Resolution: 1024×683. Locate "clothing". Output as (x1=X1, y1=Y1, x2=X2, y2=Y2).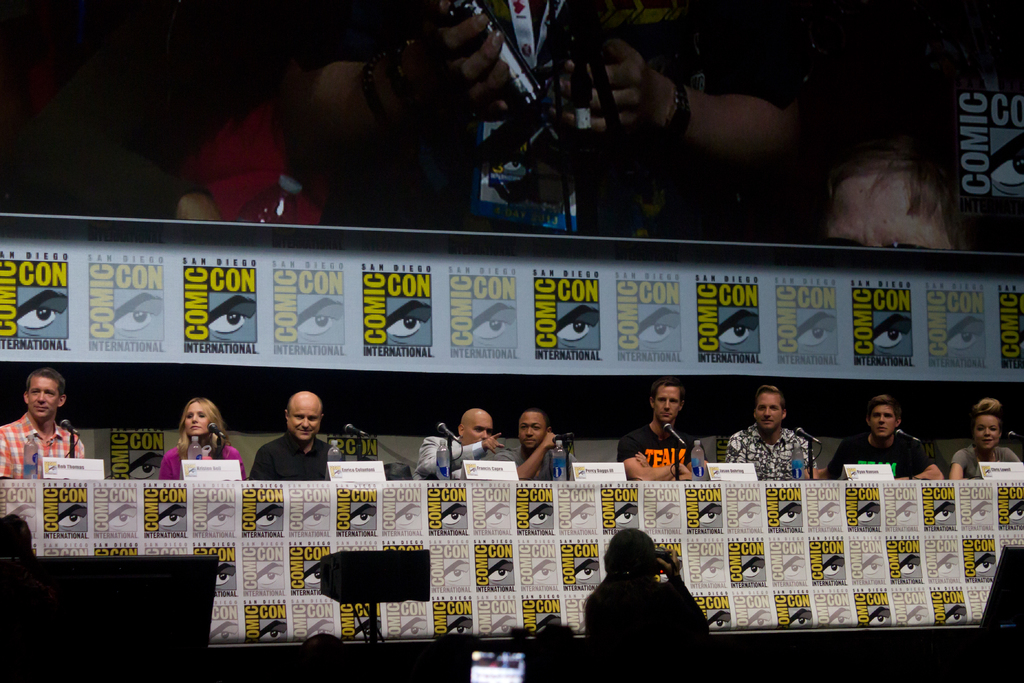
(x1=0, y1=414, x2=86, y2=483).
